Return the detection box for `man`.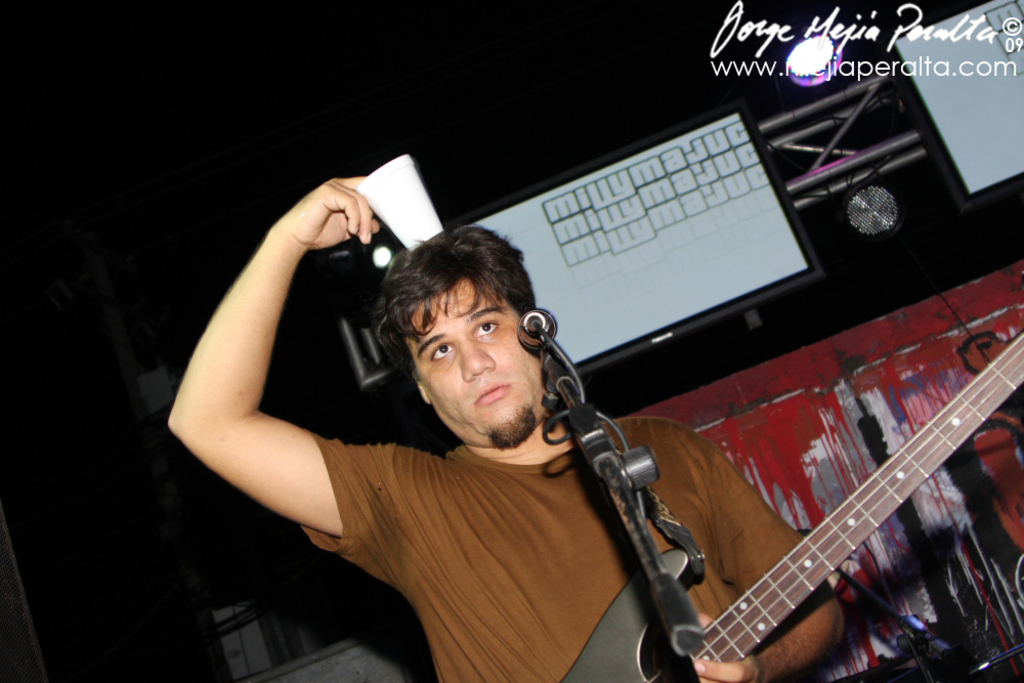
BBox(163, 172, 857, 682).
